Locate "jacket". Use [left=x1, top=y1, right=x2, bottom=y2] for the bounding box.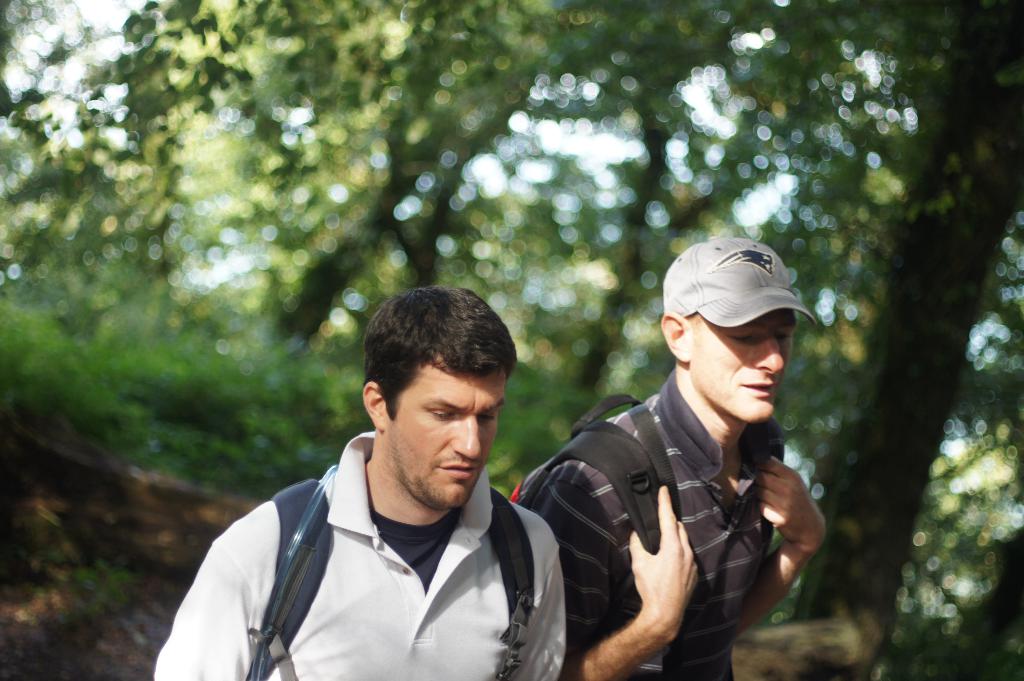
[left=154, top=420, right=566, bottom=680].
